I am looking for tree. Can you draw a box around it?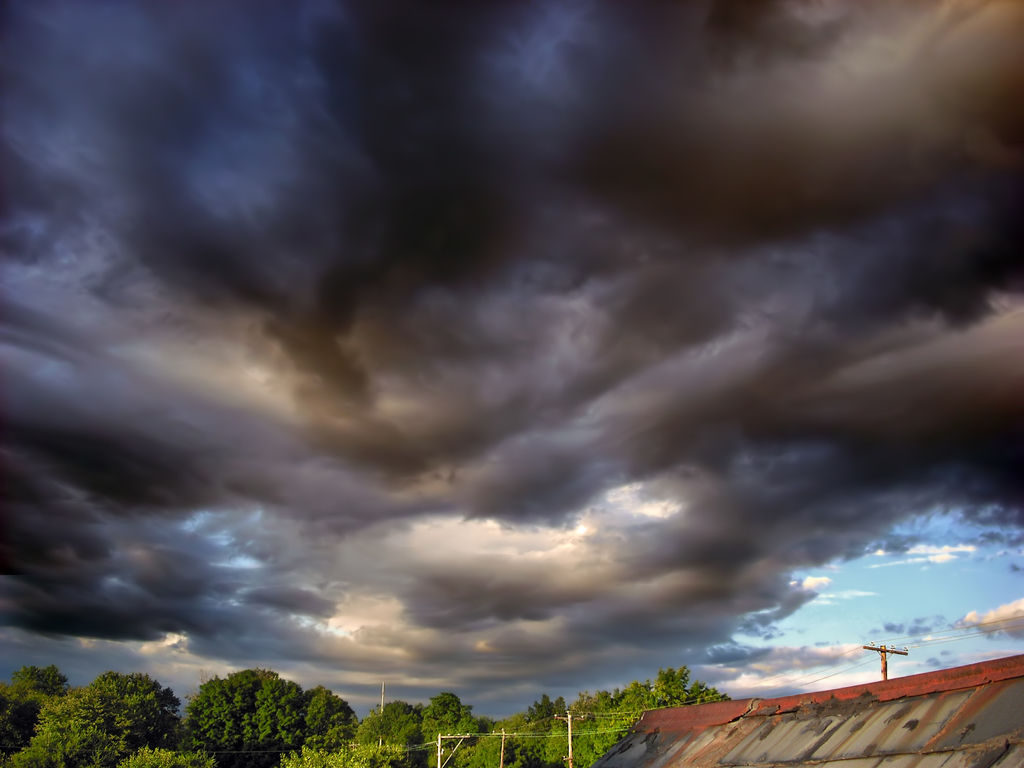
Sure, the bounding box is box(89, 669, 187, 767).
